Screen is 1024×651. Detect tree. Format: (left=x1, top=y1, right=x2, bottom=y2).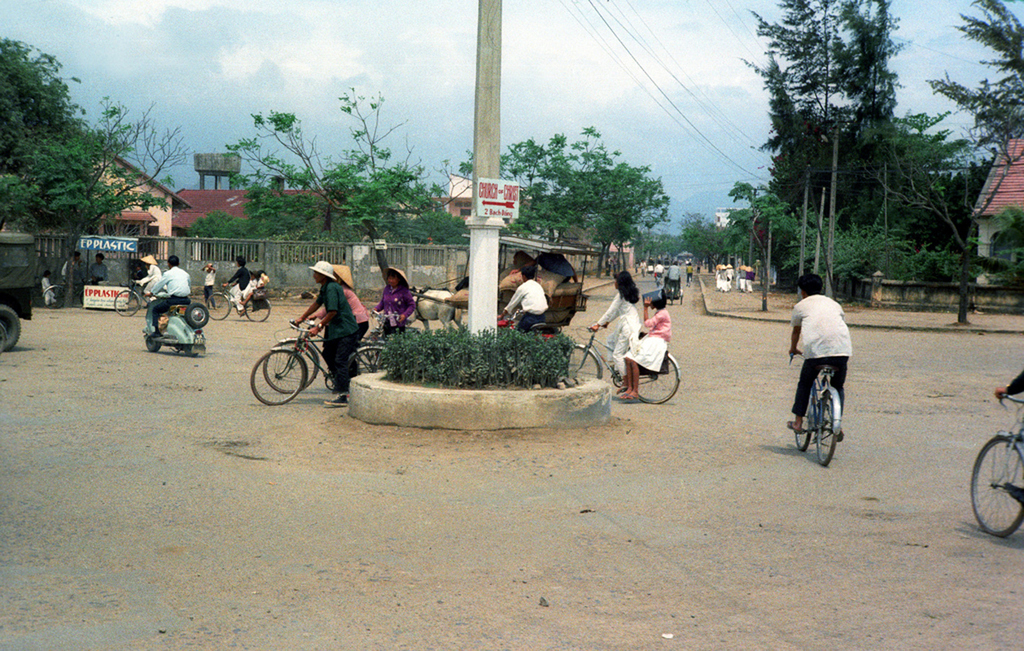
(left=221, top=82, right=469, bottom=243).
